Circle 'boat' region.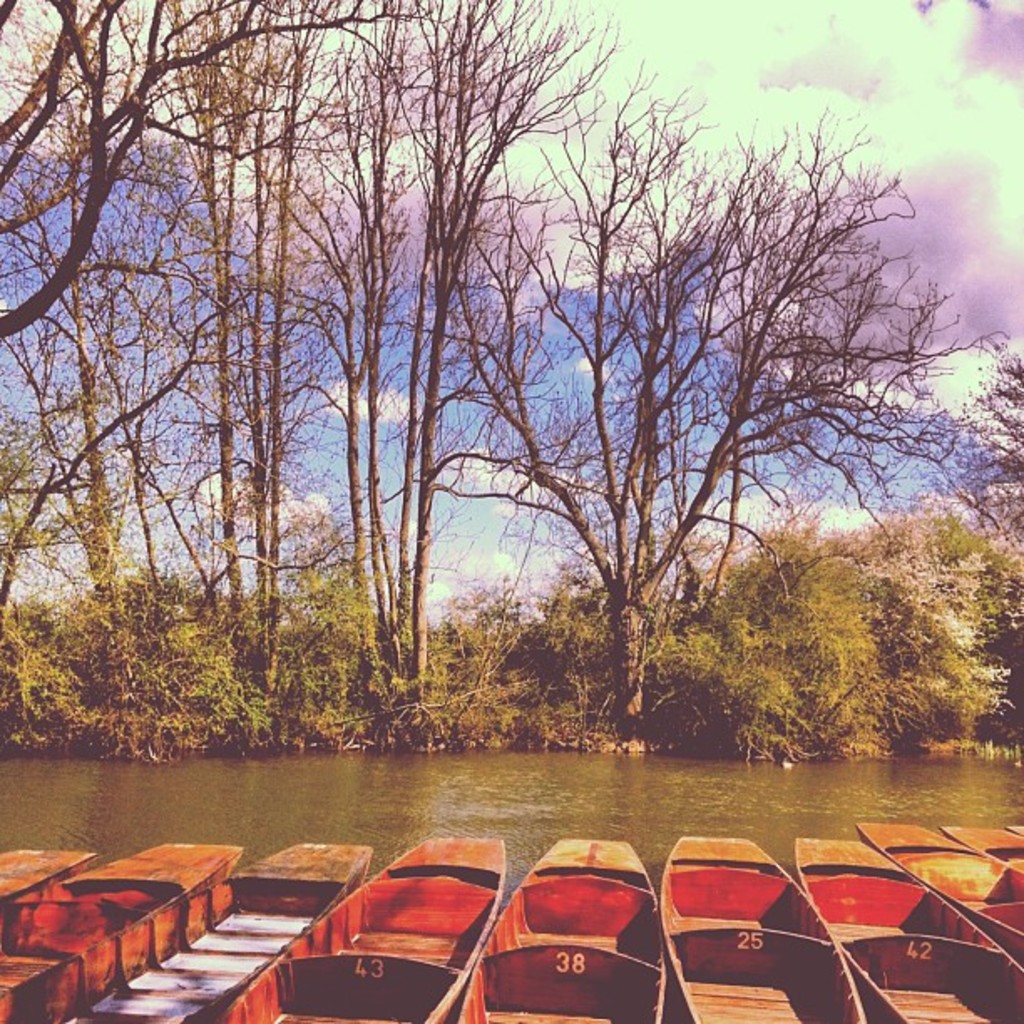
Region: left=1002, top=822, right=1022, bottom=862.
